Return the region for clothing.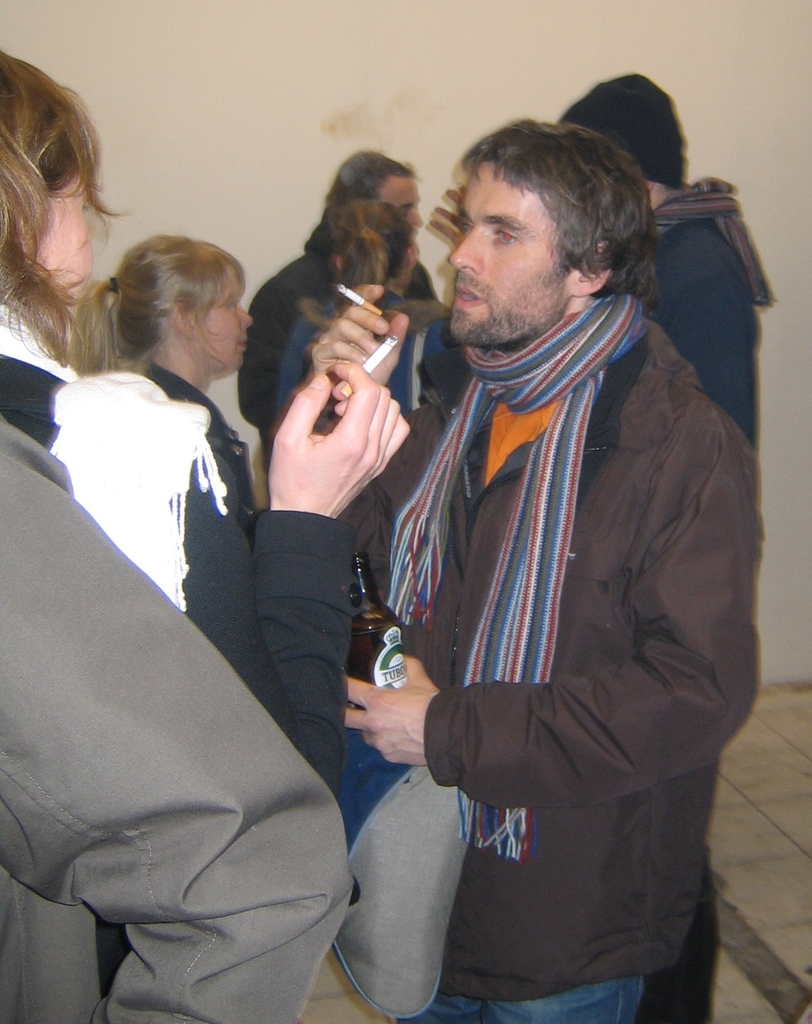
(left=278, top=289, right=446, bottom=416).
